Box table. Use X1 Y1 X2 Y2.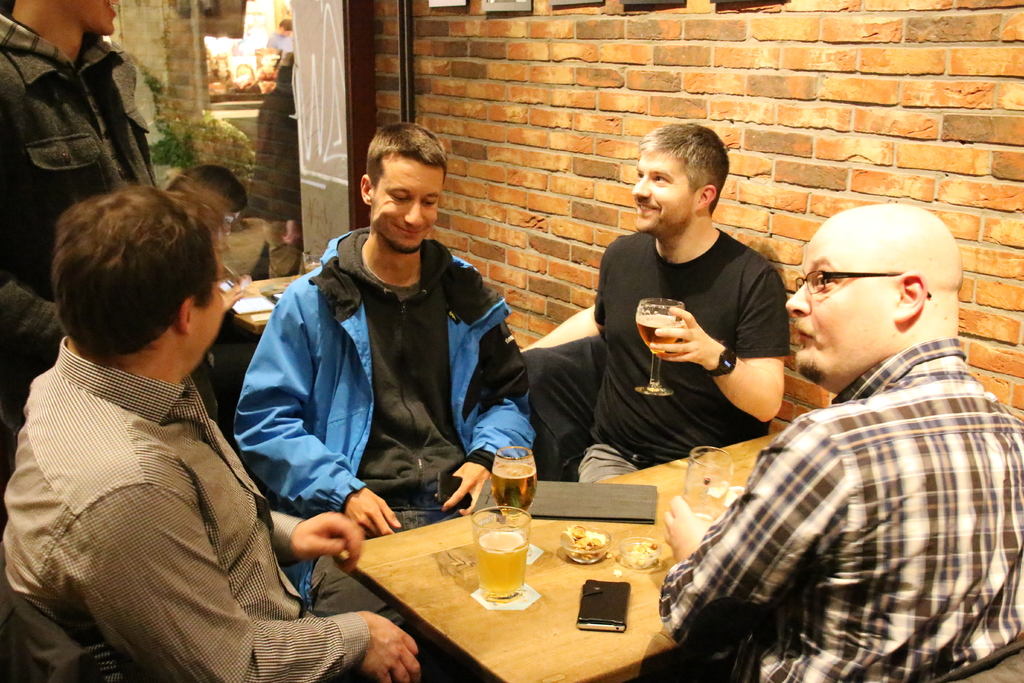
226 270 303 415.
